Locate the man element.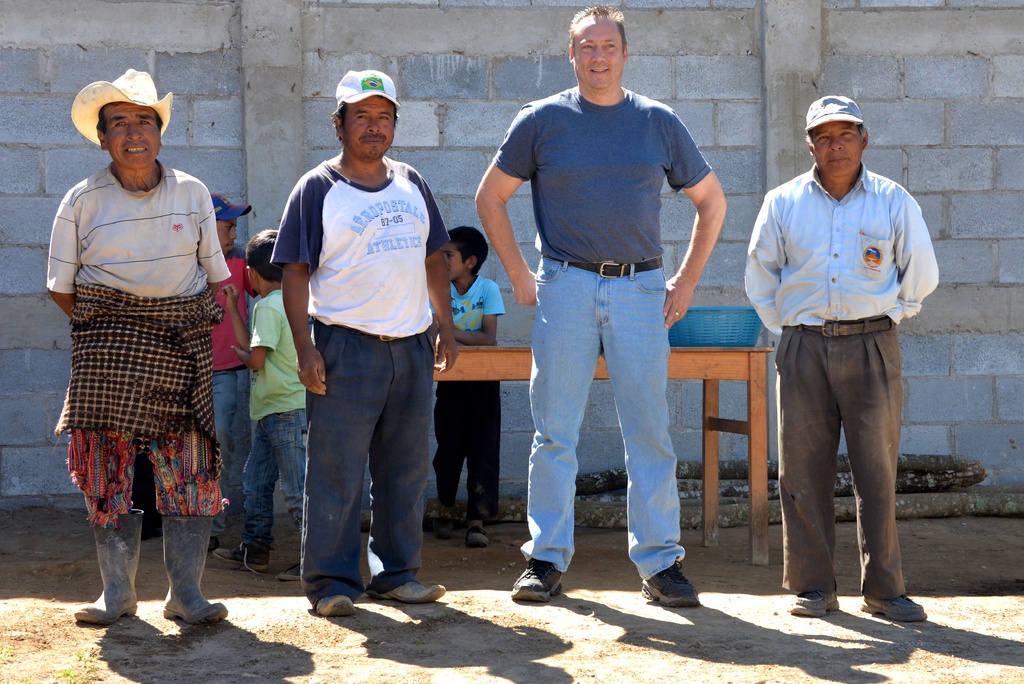
Element bbox: [271, 67, 464, 617].
